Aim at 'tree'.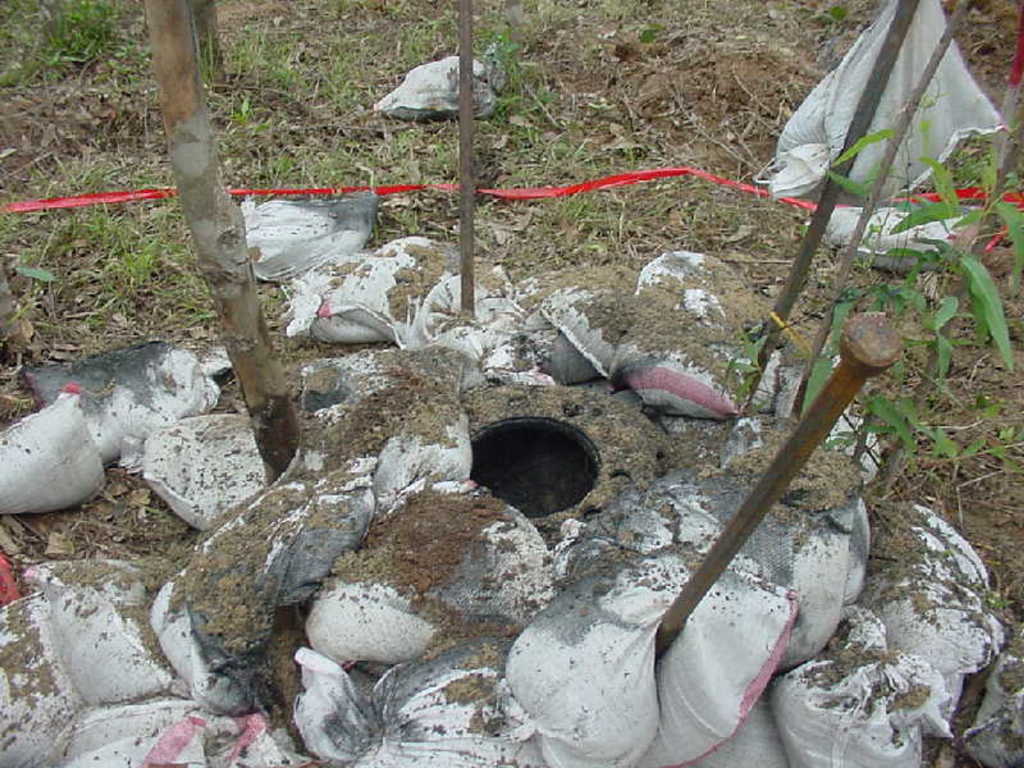
Aimed at (68, 0, 306, 477).
